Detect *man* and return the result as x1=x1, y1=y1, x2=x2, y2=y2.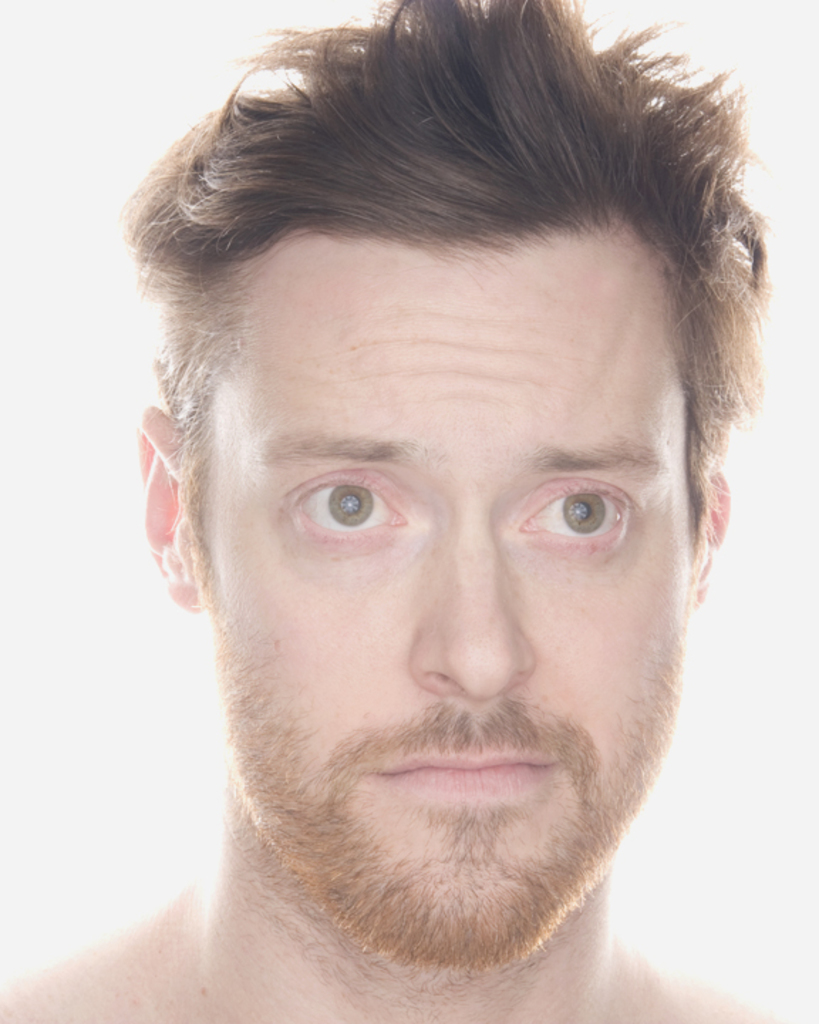
x1=36, y1=0, x2=818, y2=1023.
